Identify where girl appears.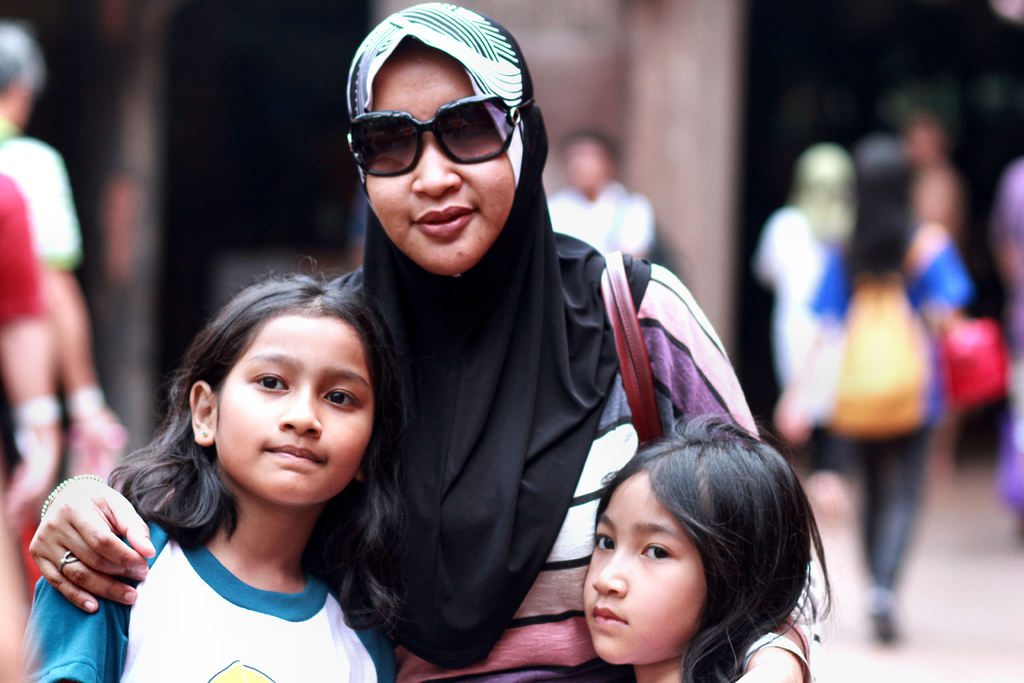
Appears at pyautogui.locateOnScreen(570, 416, 839, 682).
